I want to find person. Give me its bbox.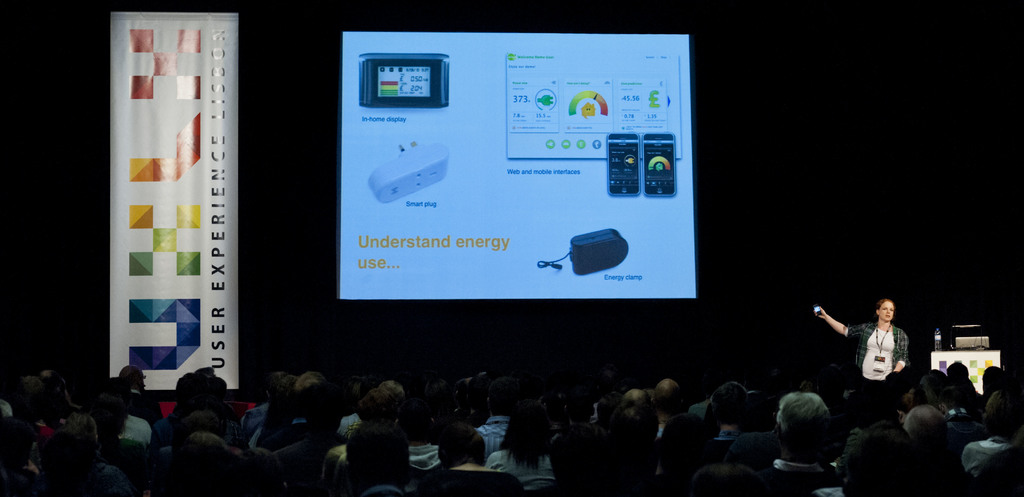
Rect(171, 425, 236, 496).
